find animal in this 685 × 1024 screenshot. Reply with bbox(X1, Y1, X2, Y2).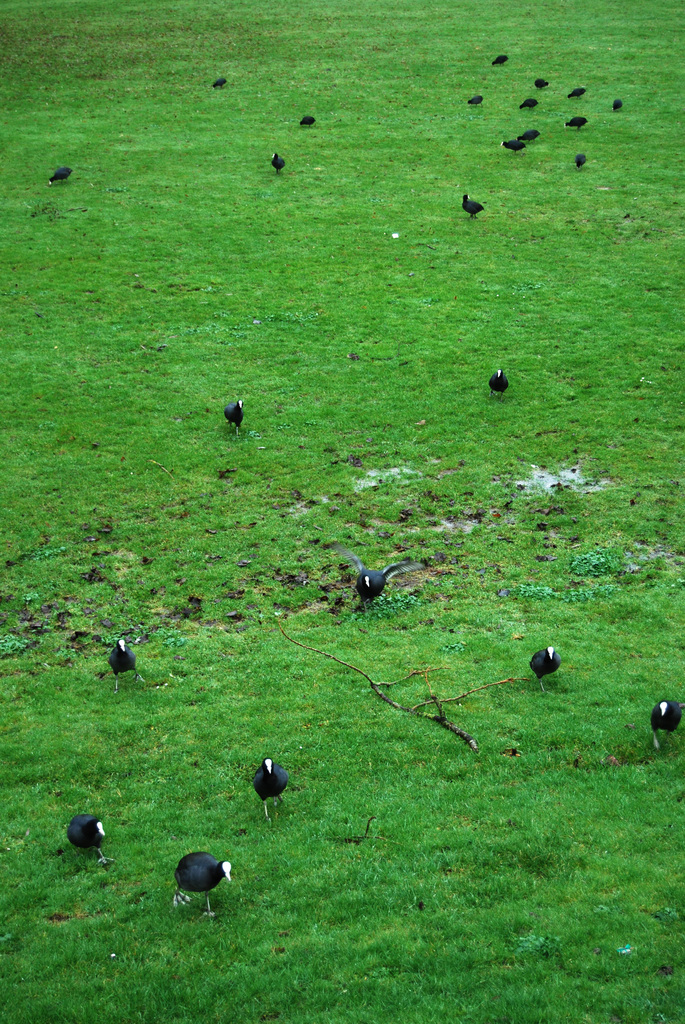
bbox(251, 756, 289, 826).
